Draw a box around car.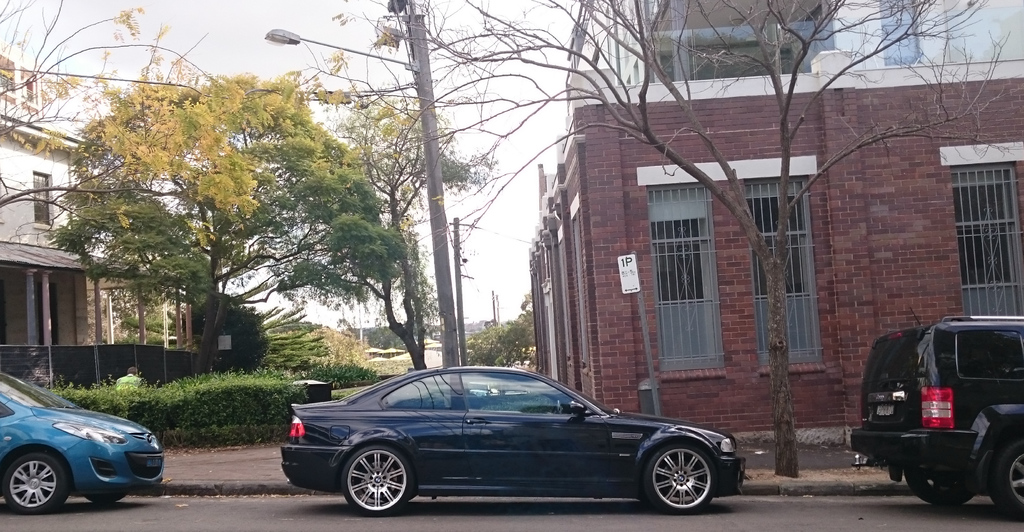
[left=266, top=364, right=762, bottom=517].
